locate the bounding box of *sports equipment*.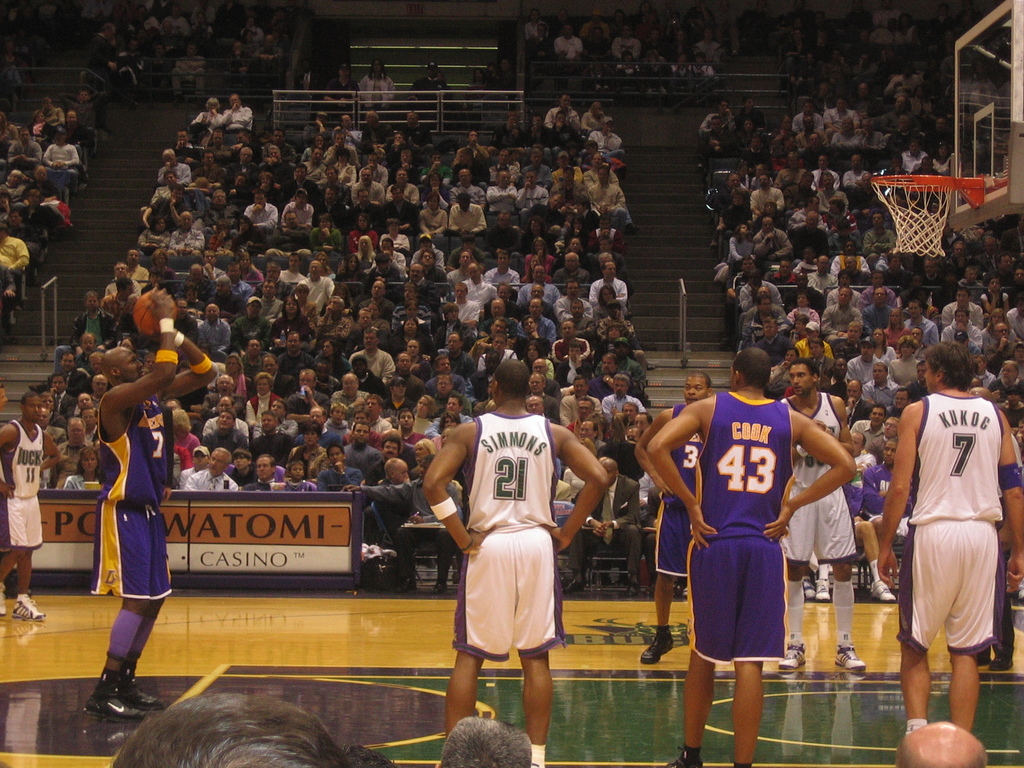
Bounding box: locate(1, 584, 6, 618).
